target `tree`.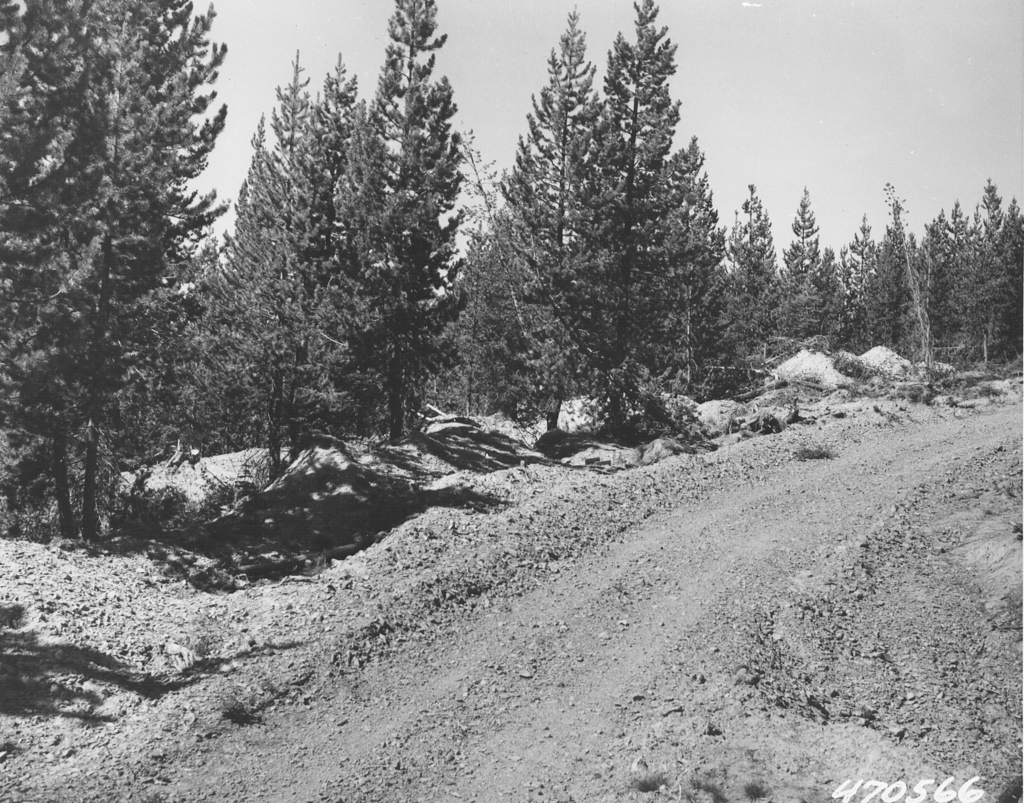
Target region: 339,0,479,440.
